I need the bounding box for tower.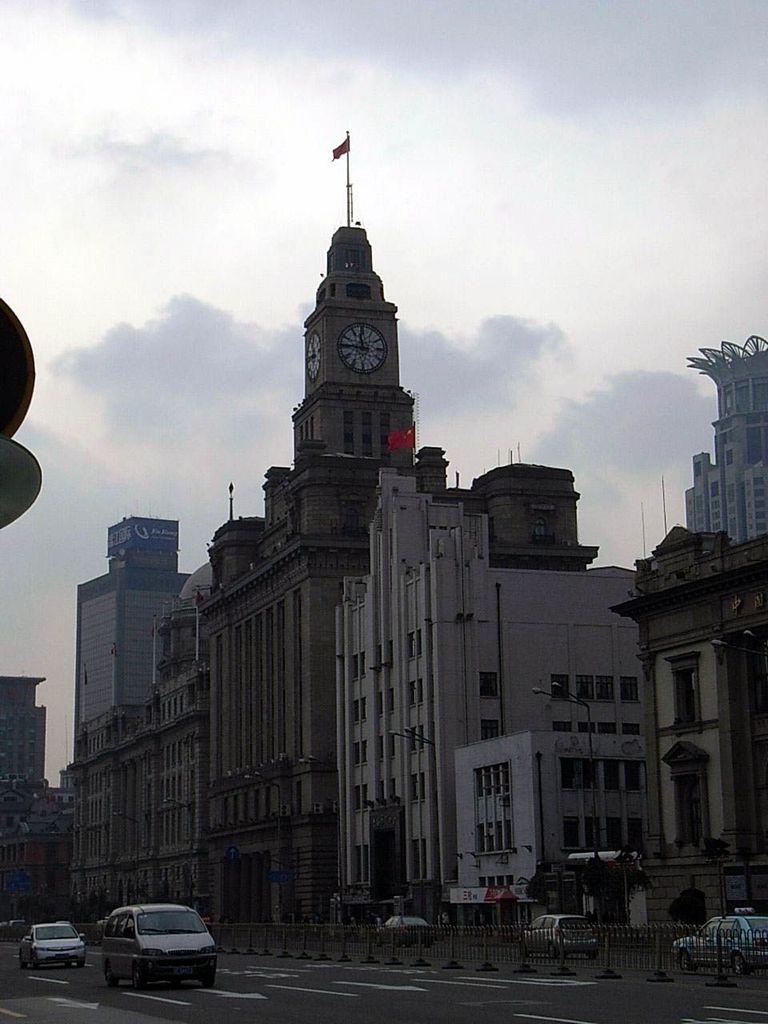
Here it is: bbox=(66, 484, 172, 734).
